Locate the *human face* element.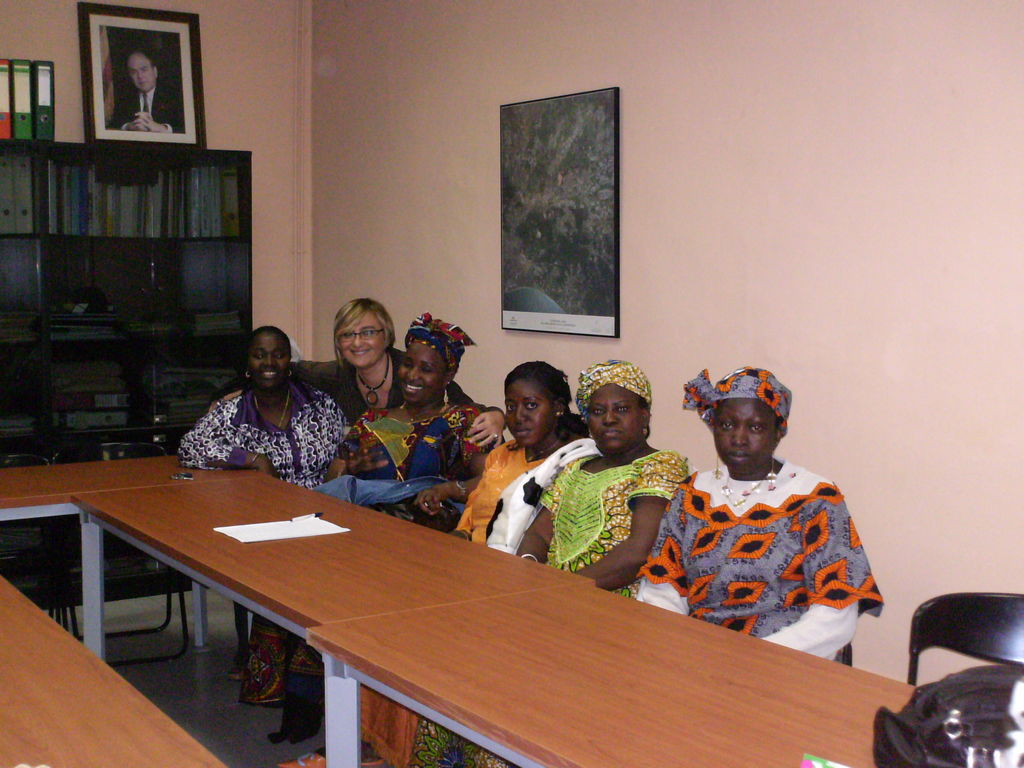
Element bbox: 712/397/779/467.
